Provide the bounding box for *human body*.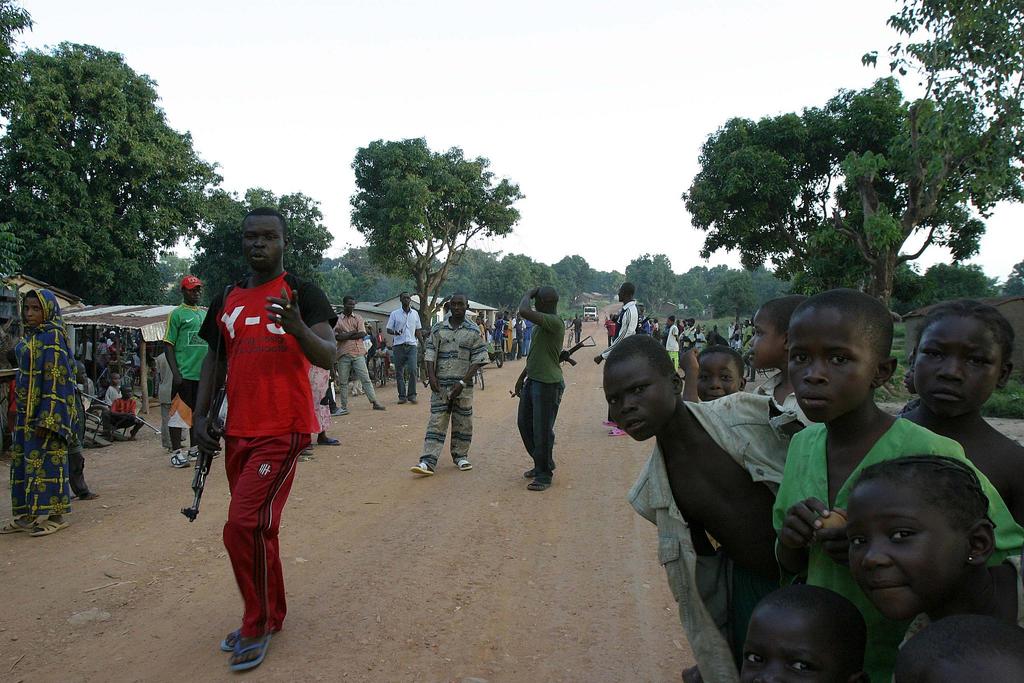
(0, 280, 72, 541).
